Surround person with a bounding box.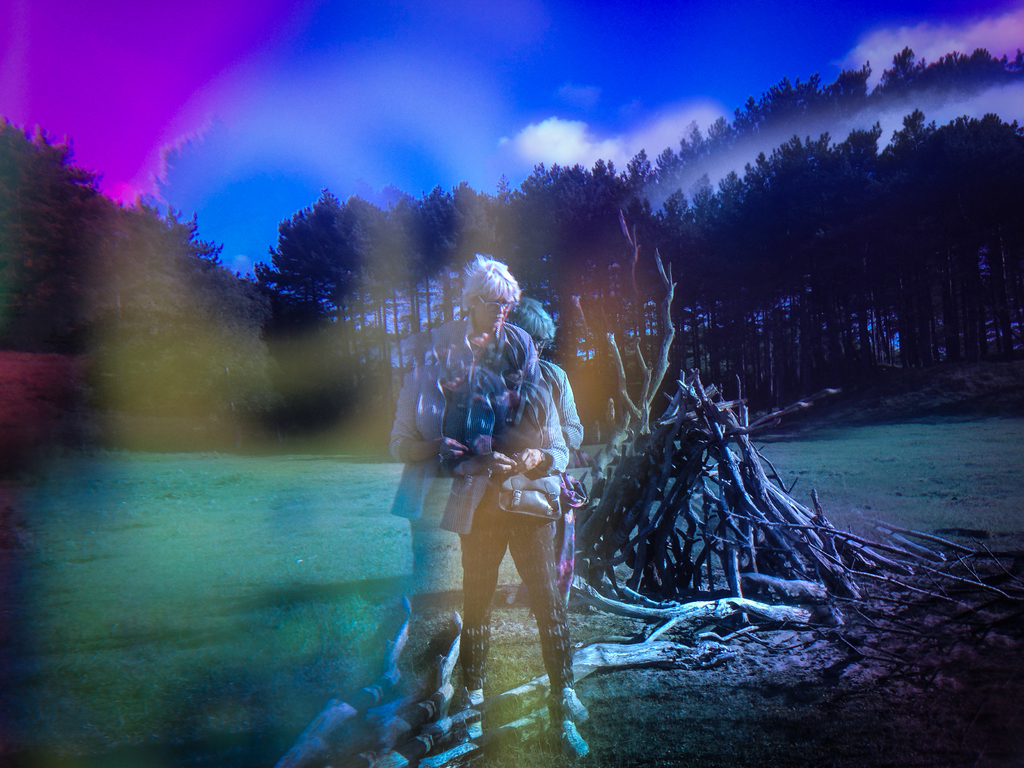
460/296/586/721.
